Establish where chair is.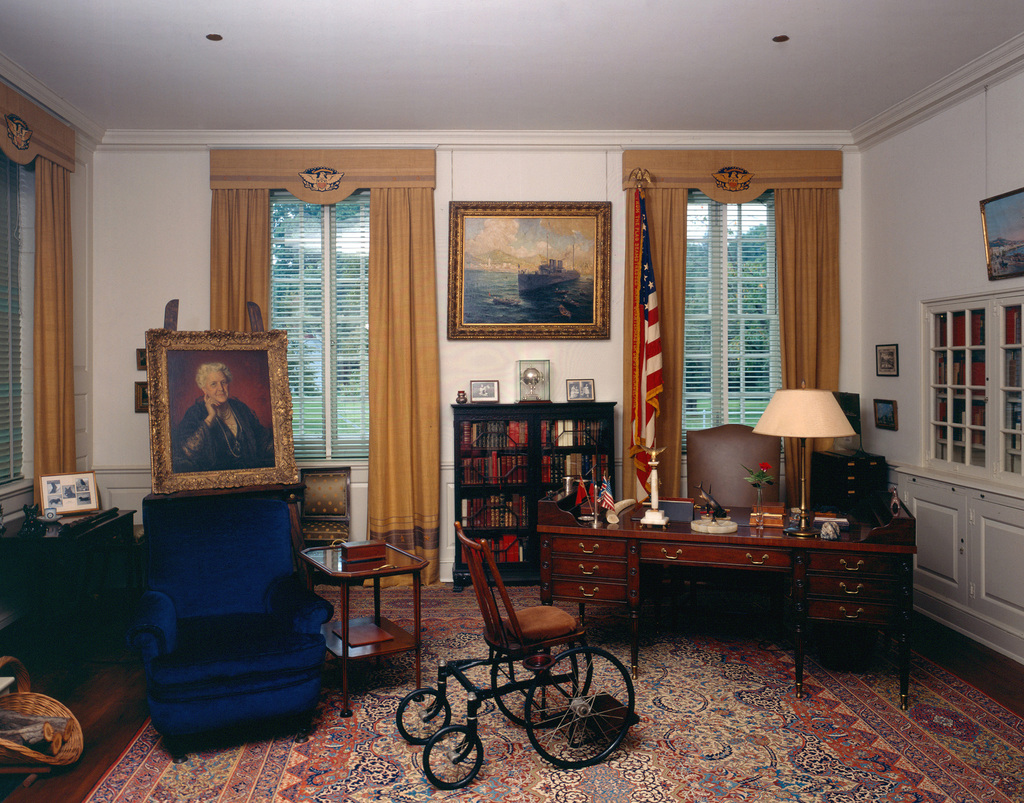
Established at box(132, 502, 335, 767).
